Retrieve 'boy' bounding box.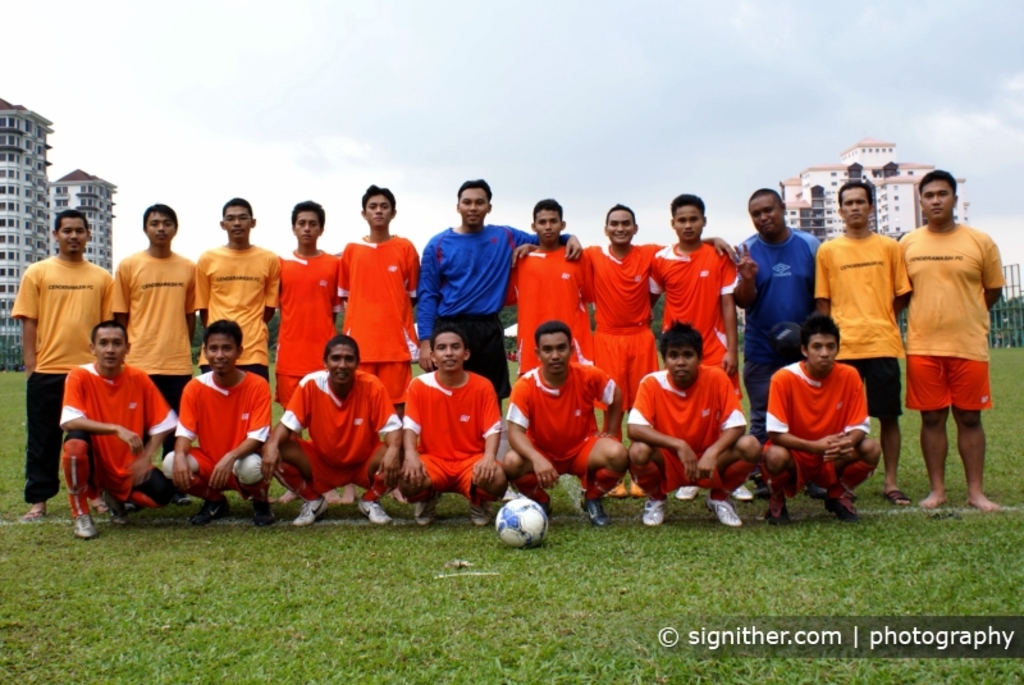
Bounding box: bbox=(733, 188, 826, 496).
